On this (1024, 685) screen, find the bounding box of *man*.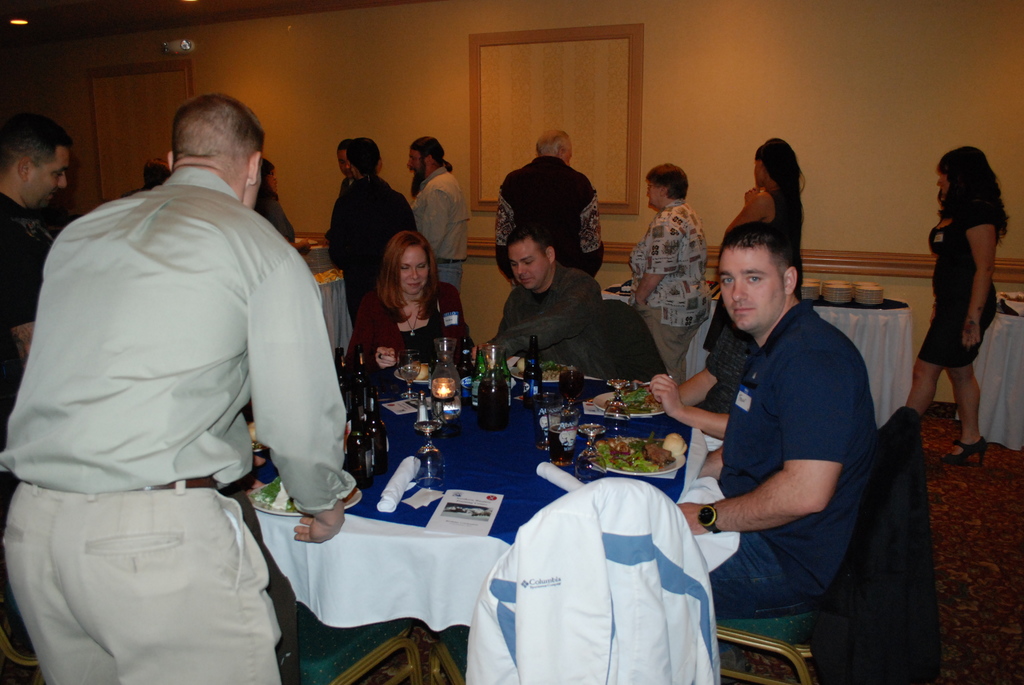
Bounding box: [27, 59, 353, 684].
